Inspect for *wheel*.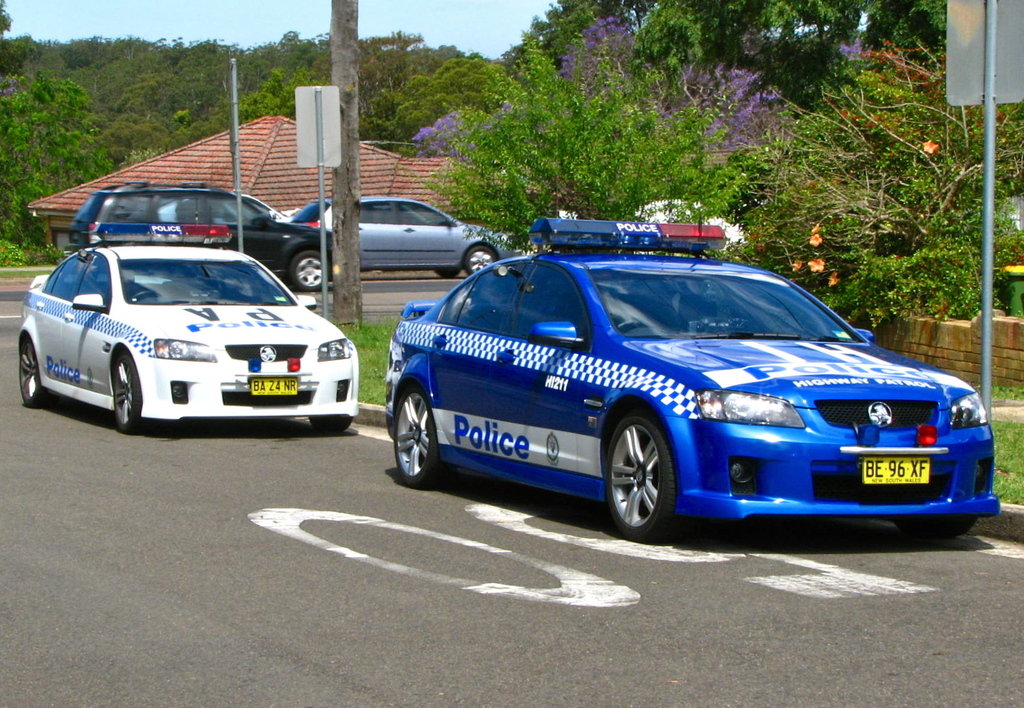
Inspection: <region>110, 349, 145, 435</region>.
